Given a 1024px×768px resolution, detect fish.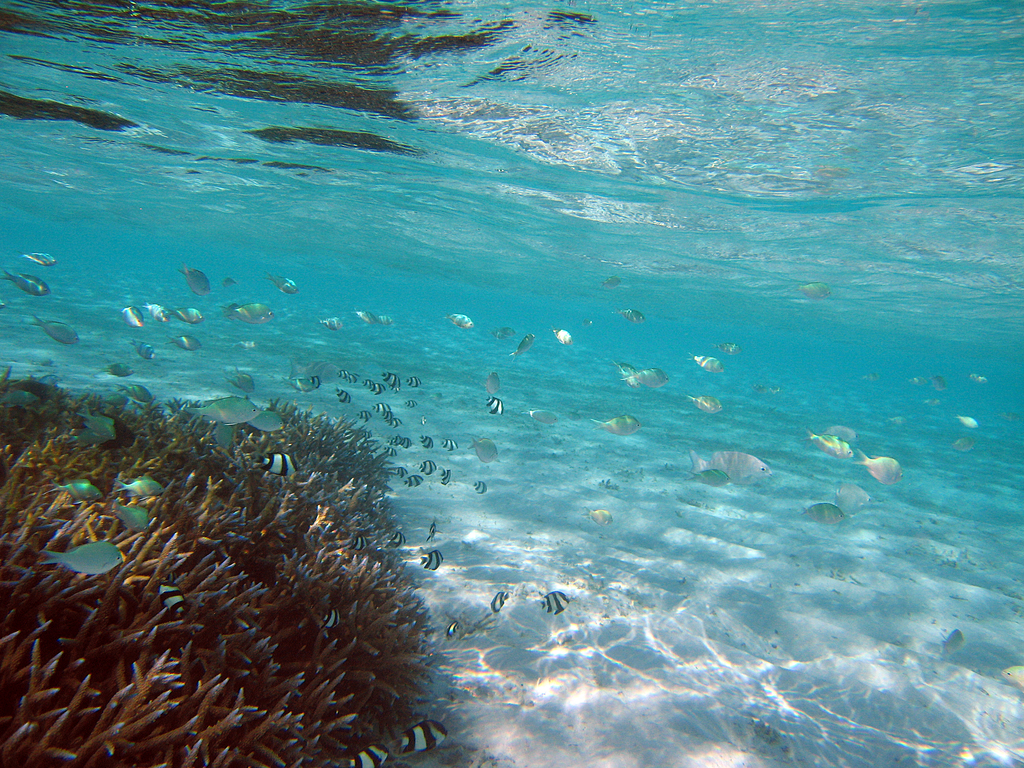
select_region(118, 380, 158, 403).
